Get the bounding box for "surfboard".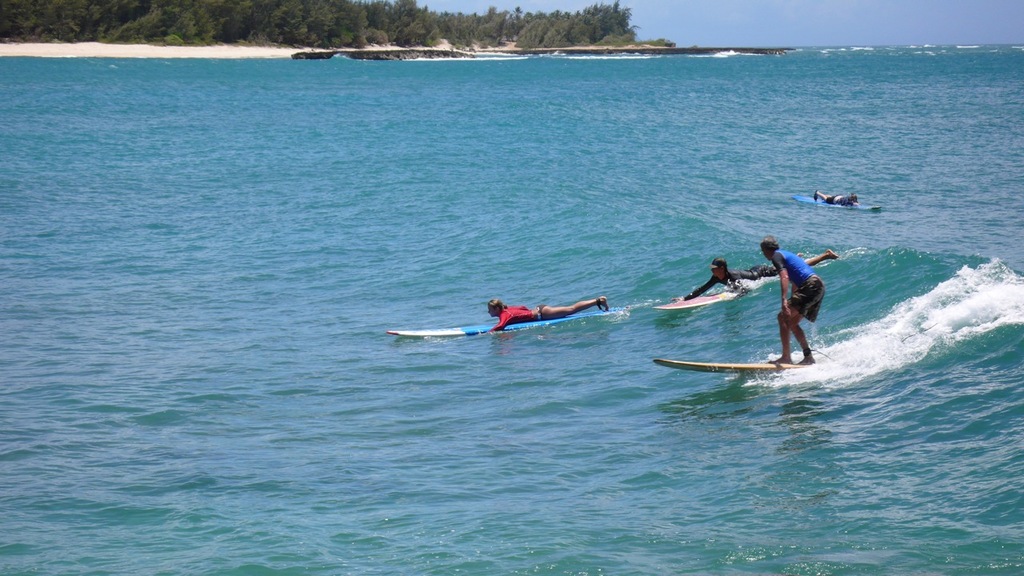
[382, 305, 628, 342].
